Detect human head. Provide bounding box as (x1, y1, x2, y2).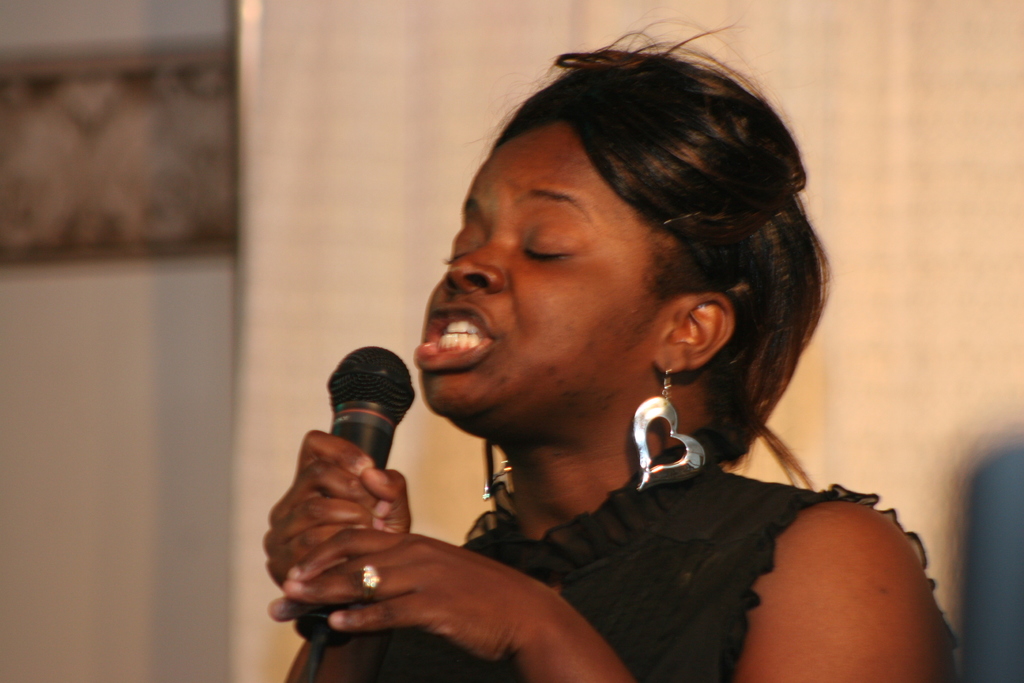
(427, 37, 794, 456).
